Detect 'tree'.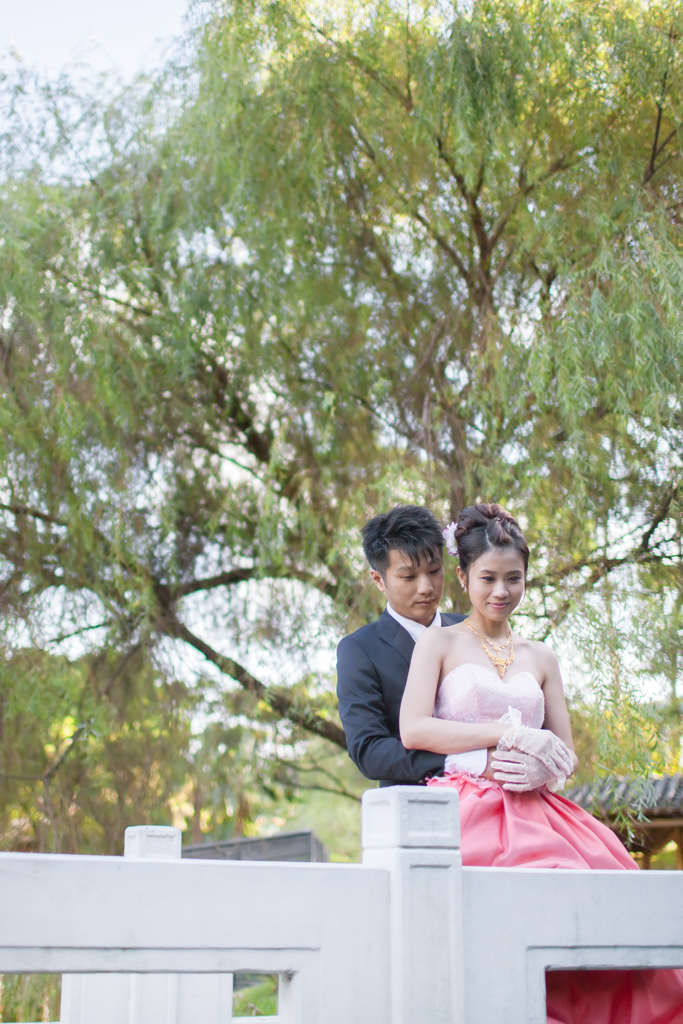
Detected at (left=0, top=0, right=682, bottom=872).
